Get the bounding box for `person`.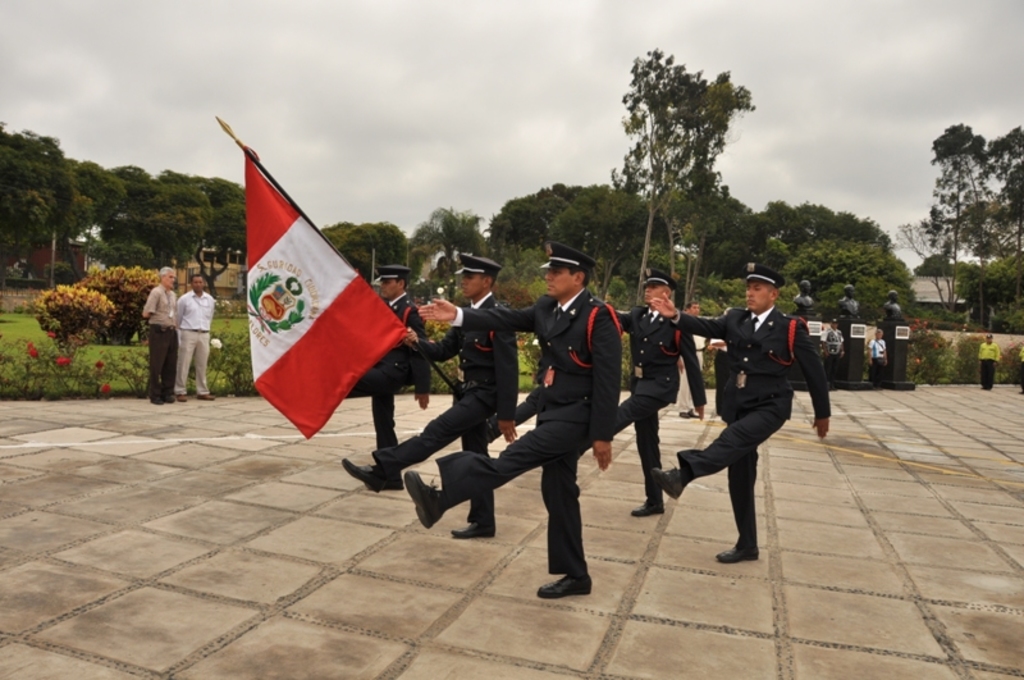
[left=344, top=248, right=520, bottom=537].
